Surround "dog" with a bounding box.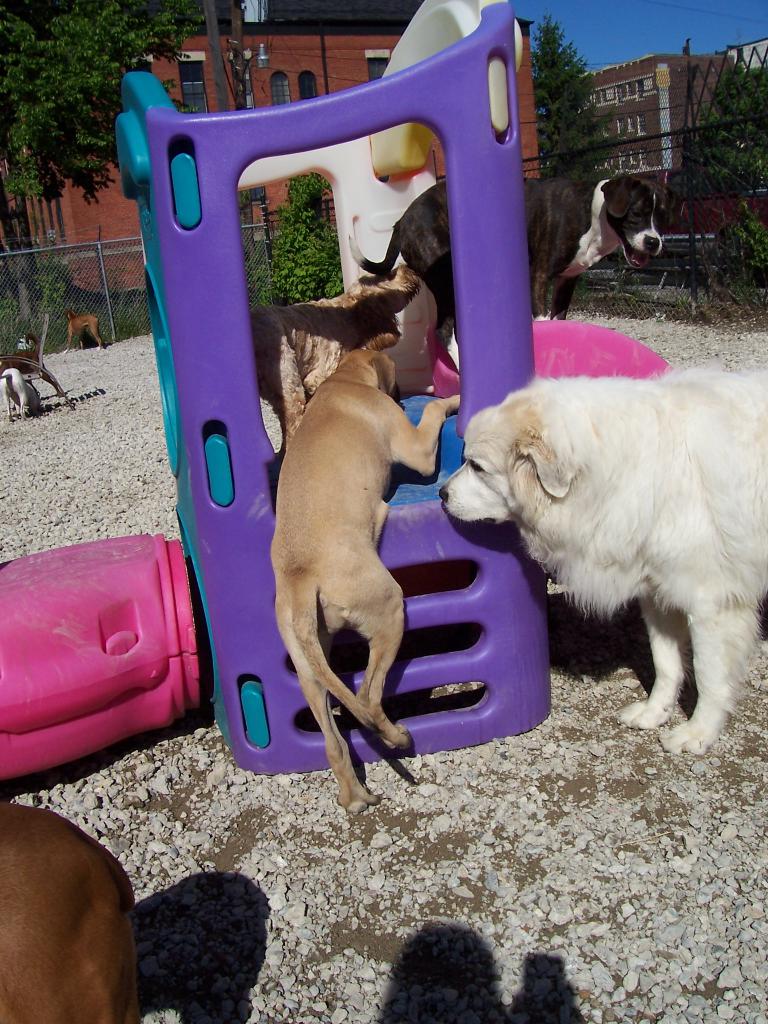
bbox=[58, 312, 105, 352].
